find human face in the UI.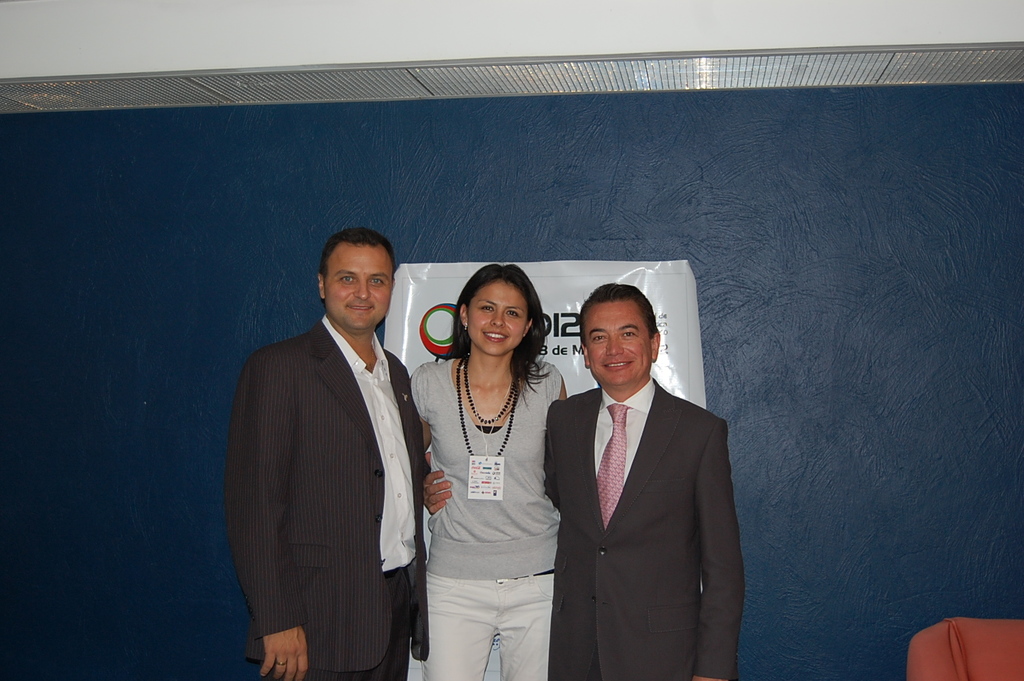
UI element at <region>329, 247, 392, 328</region>.
